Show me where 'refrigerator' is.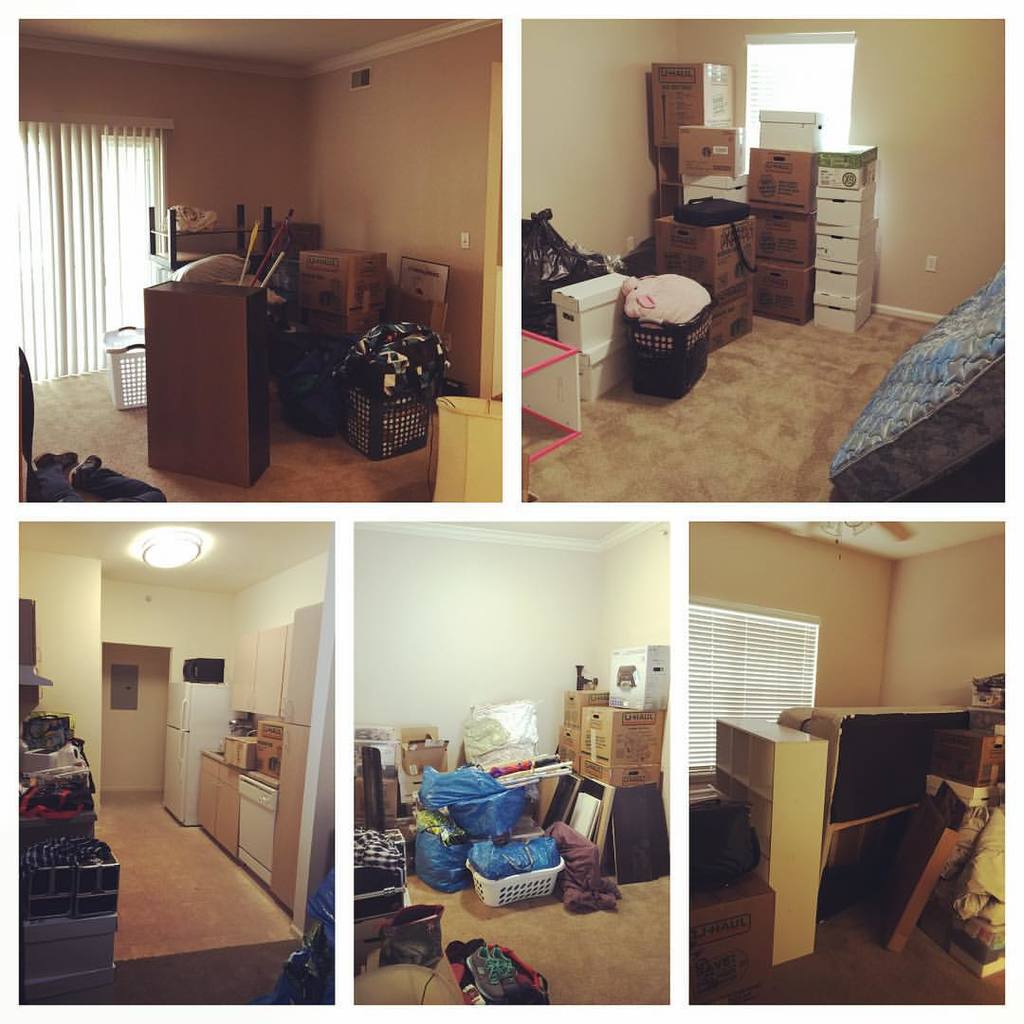
'refrigerator' is at 160/675/232/828.
